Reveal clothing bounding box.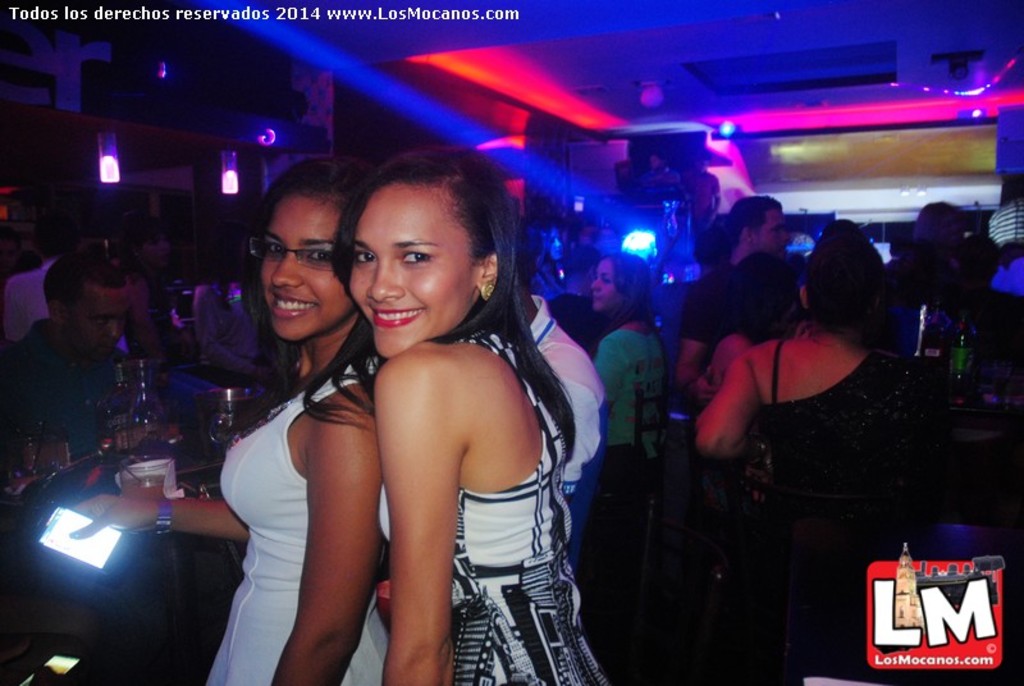
Revealed: 680,278,735,346.
